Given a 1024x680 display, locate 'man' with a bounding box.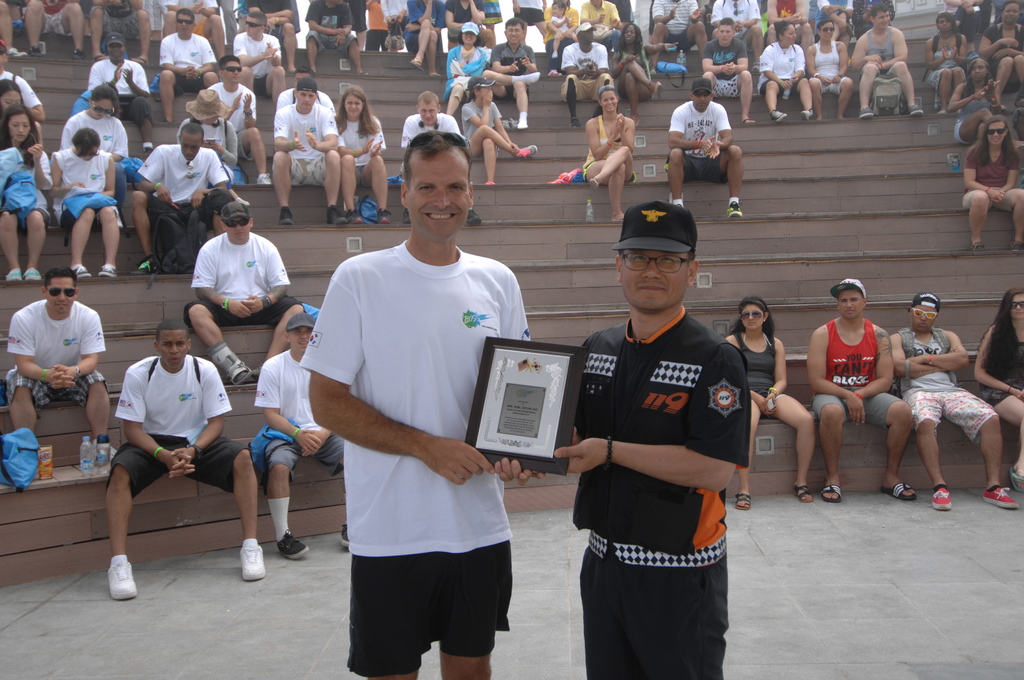
Located: select_region(848, 6, 924, 125).
